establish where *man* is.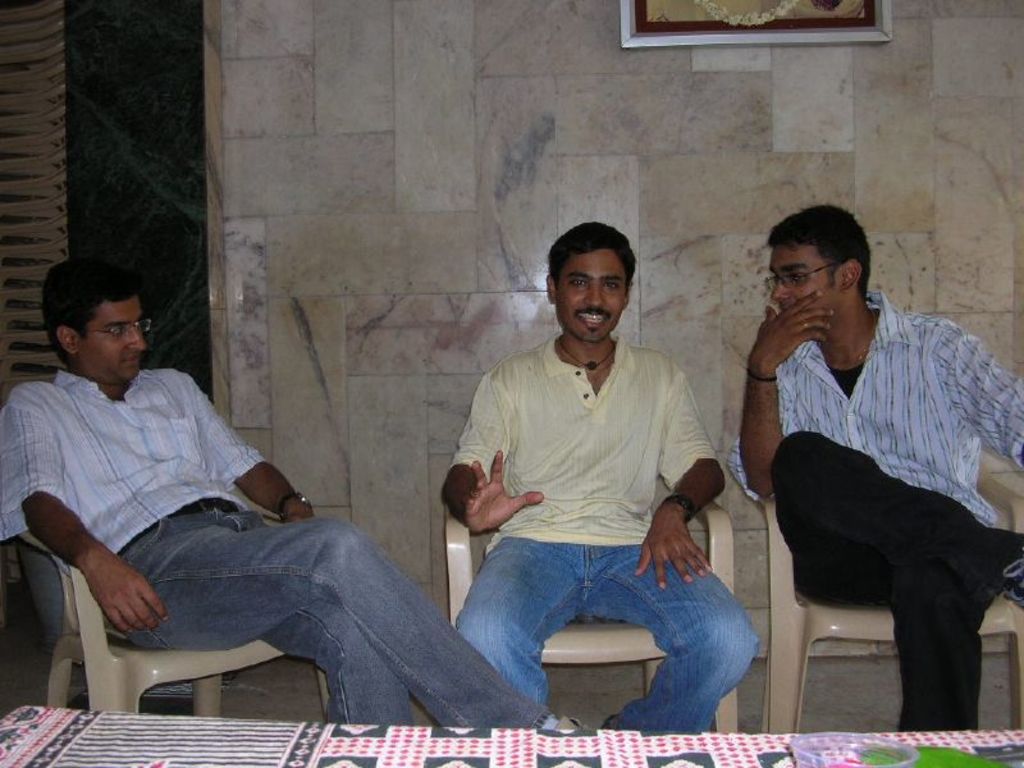
Established at 740 196 1018 746.
